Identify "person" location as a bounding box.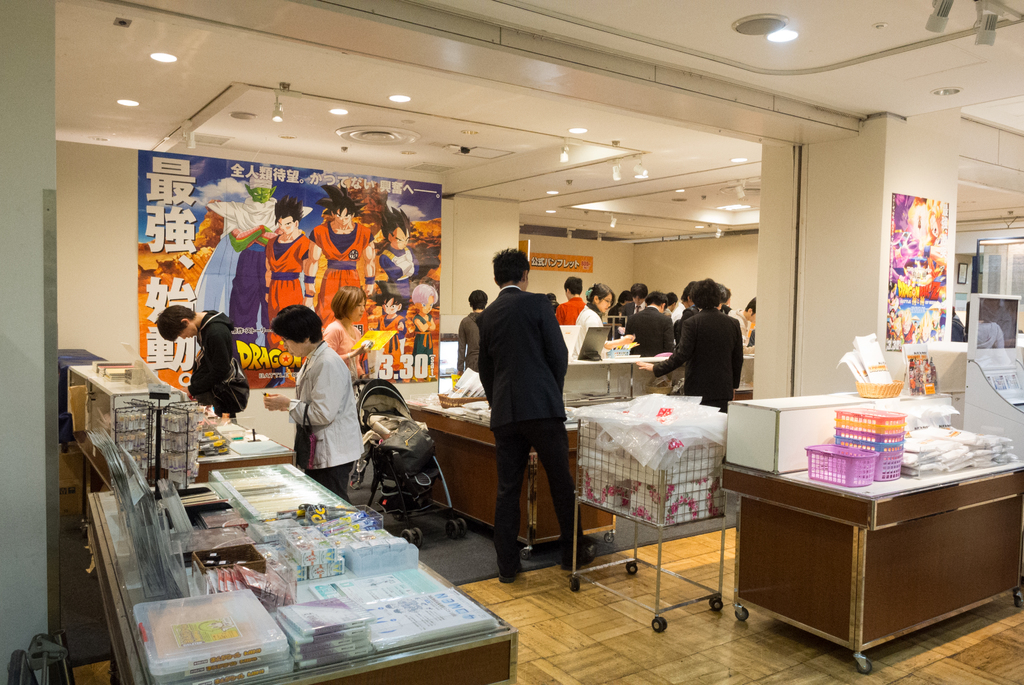
<region>906, 201, 943, 261</region>.
